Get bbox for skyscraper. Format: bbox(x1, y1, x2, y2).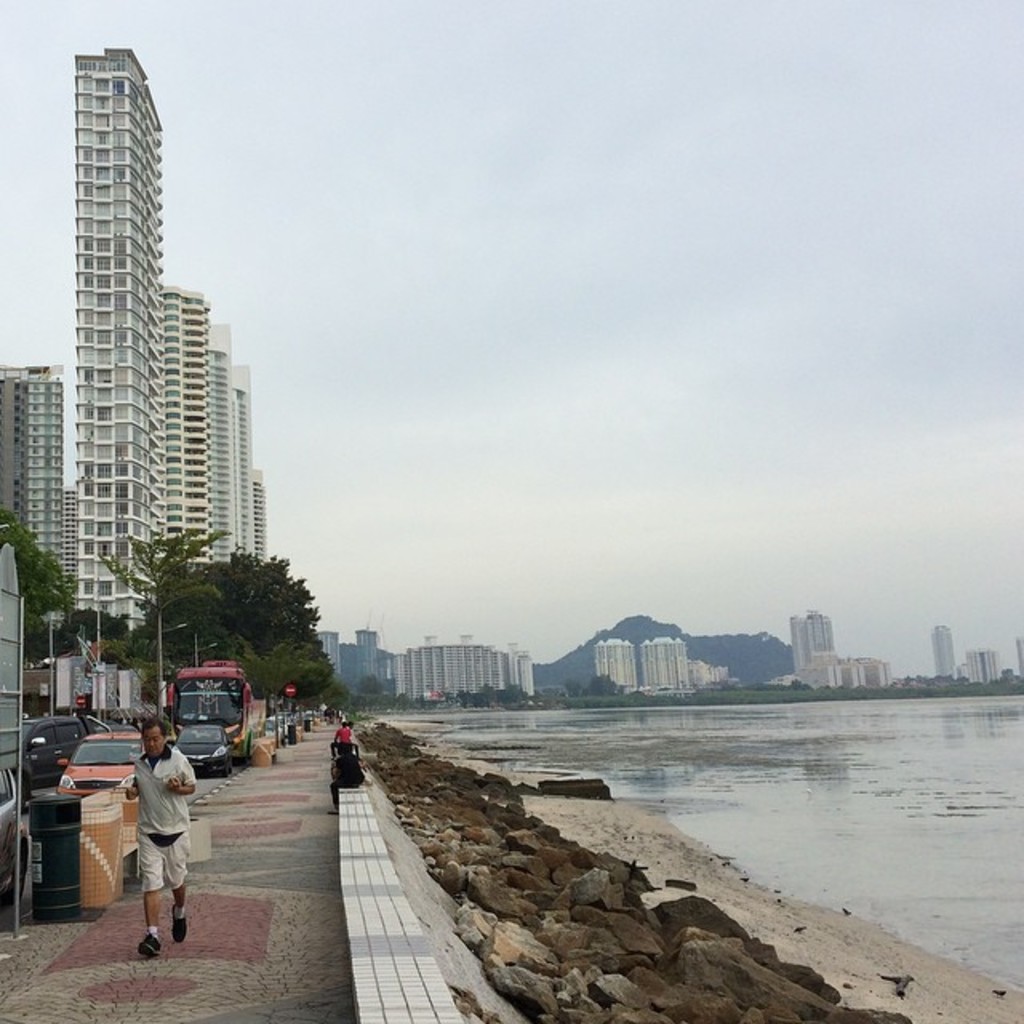
bbox(923, 618, 950, 678).
